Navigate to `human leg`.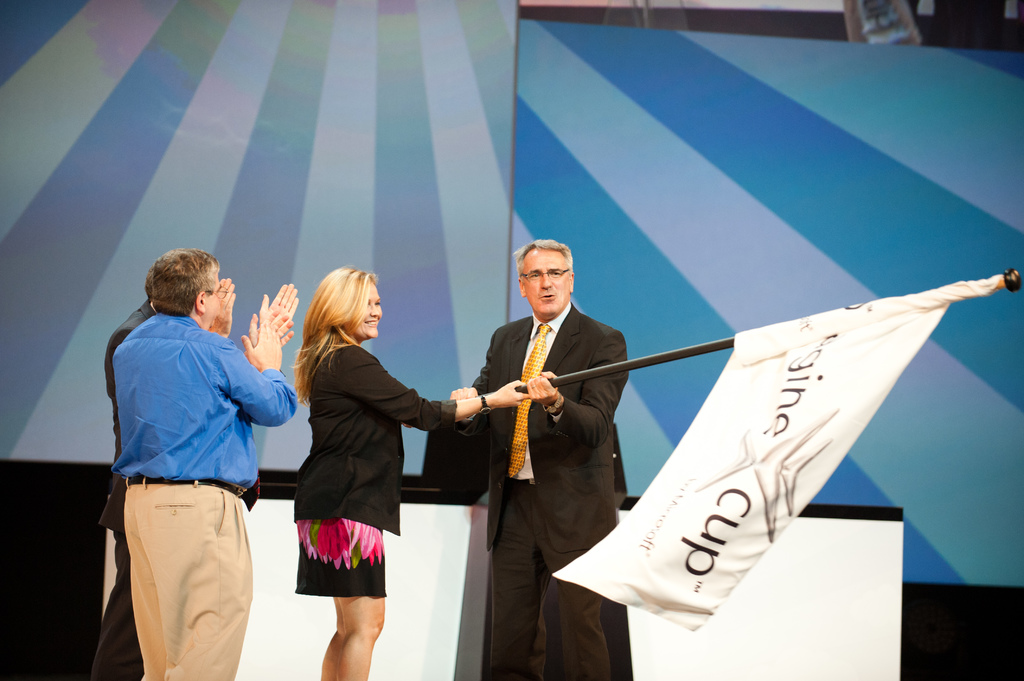
Navigation target: (296, 518, 348, 680).
